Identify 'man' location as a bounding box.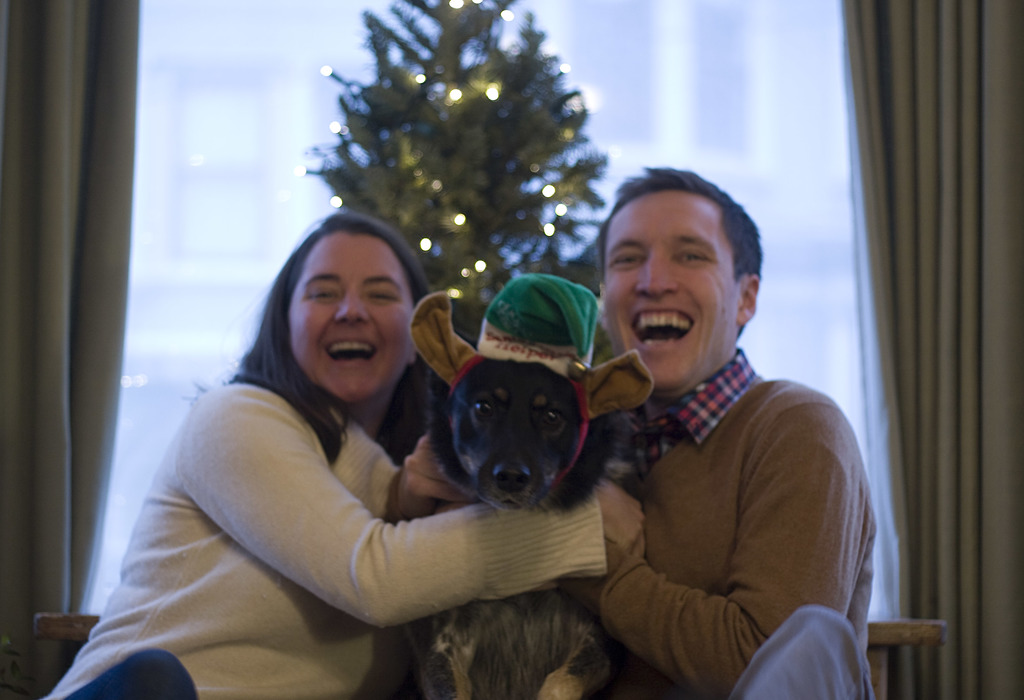
detection(40, 206, 646, 699).
